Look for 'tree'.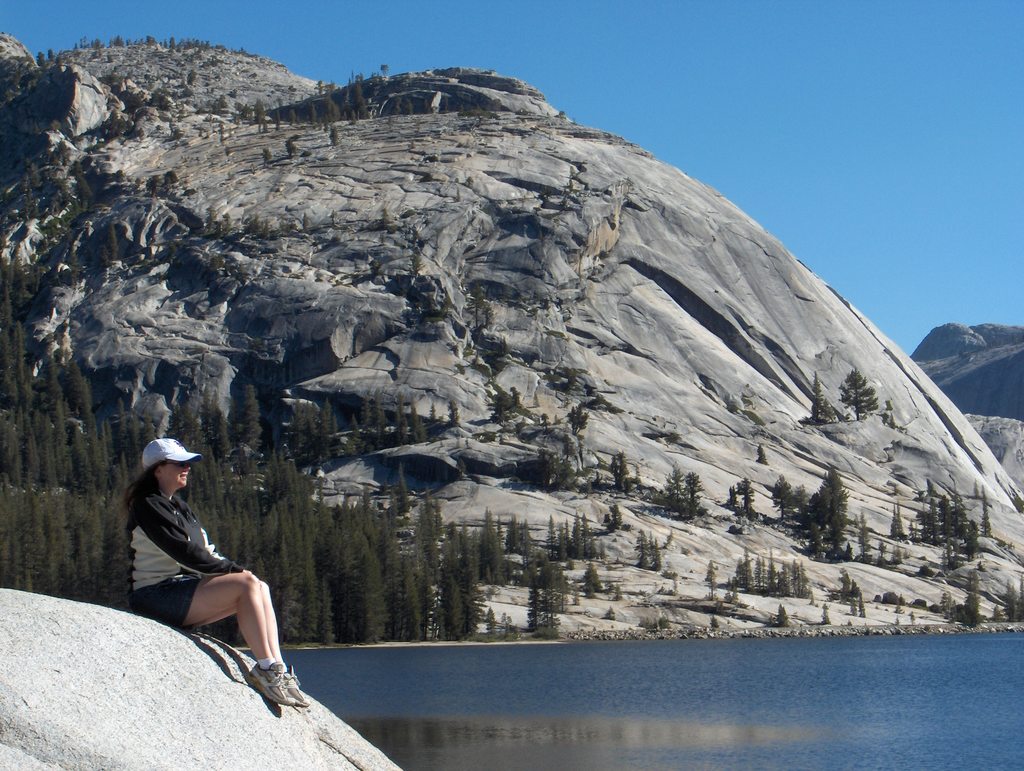
Found: left=396, top=95, right=414, bottom=115.
